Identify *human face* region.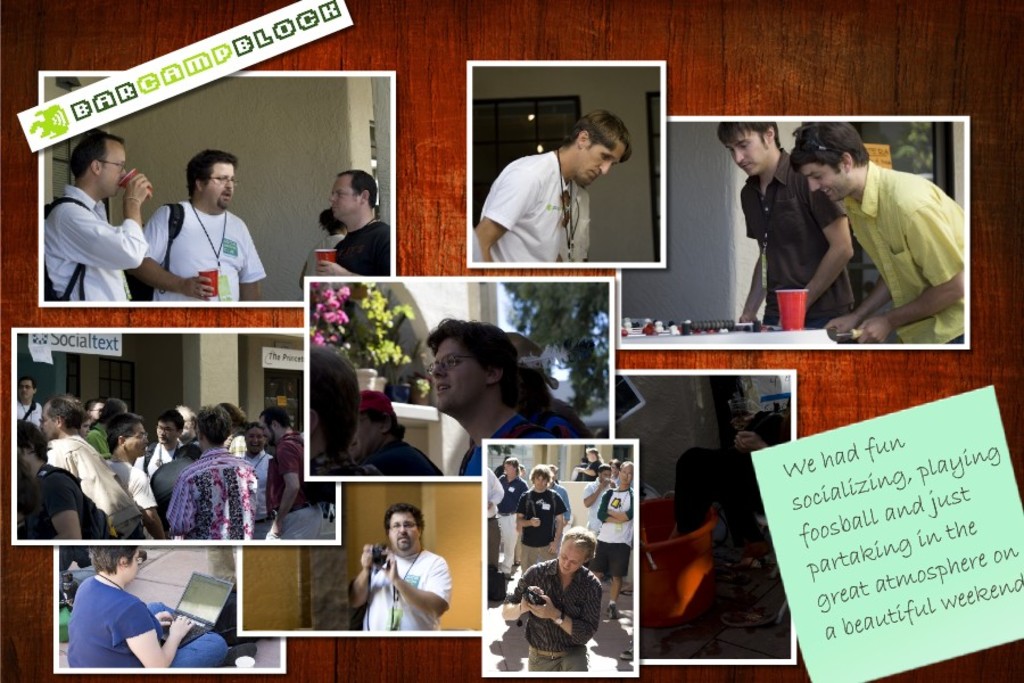
Region: 156, 421, 181, 450.
